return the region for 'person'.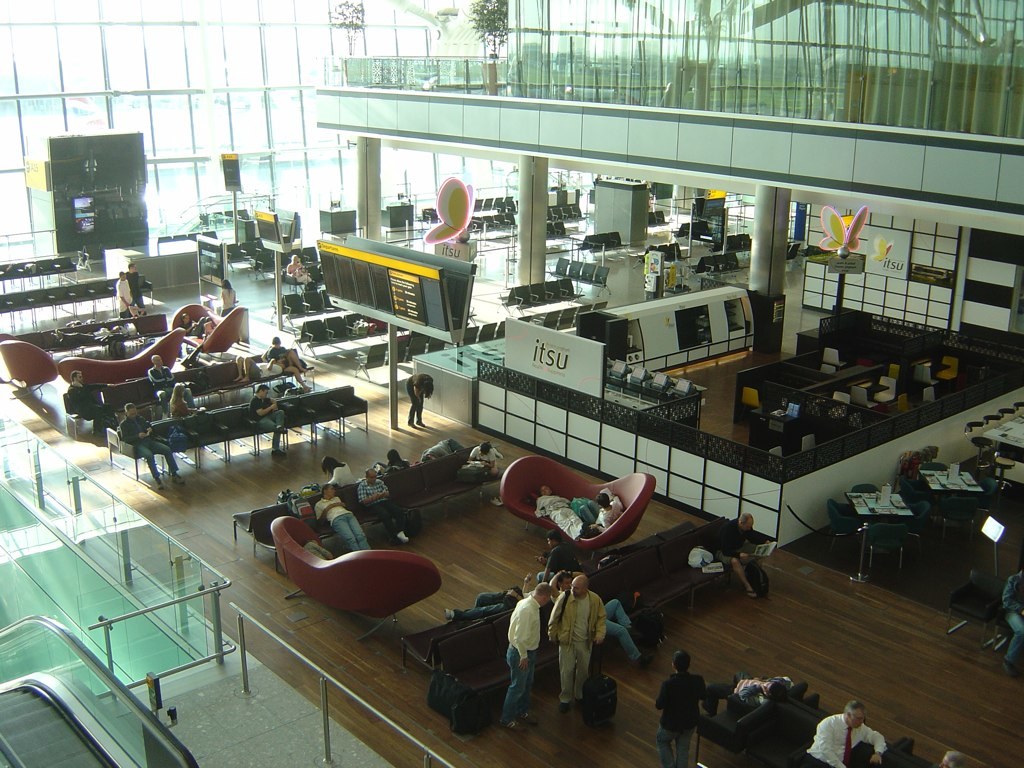
bbox=(703, 672, 794, 717).
